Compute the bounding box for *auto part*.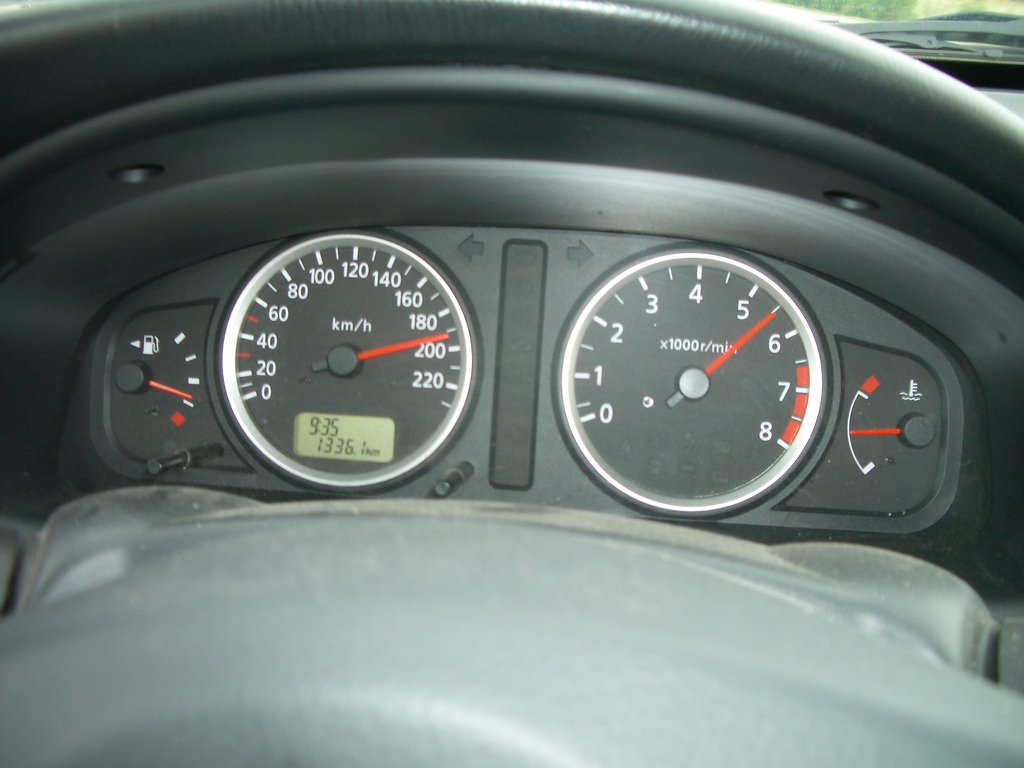
detection(50, 24, 1023, 623).
